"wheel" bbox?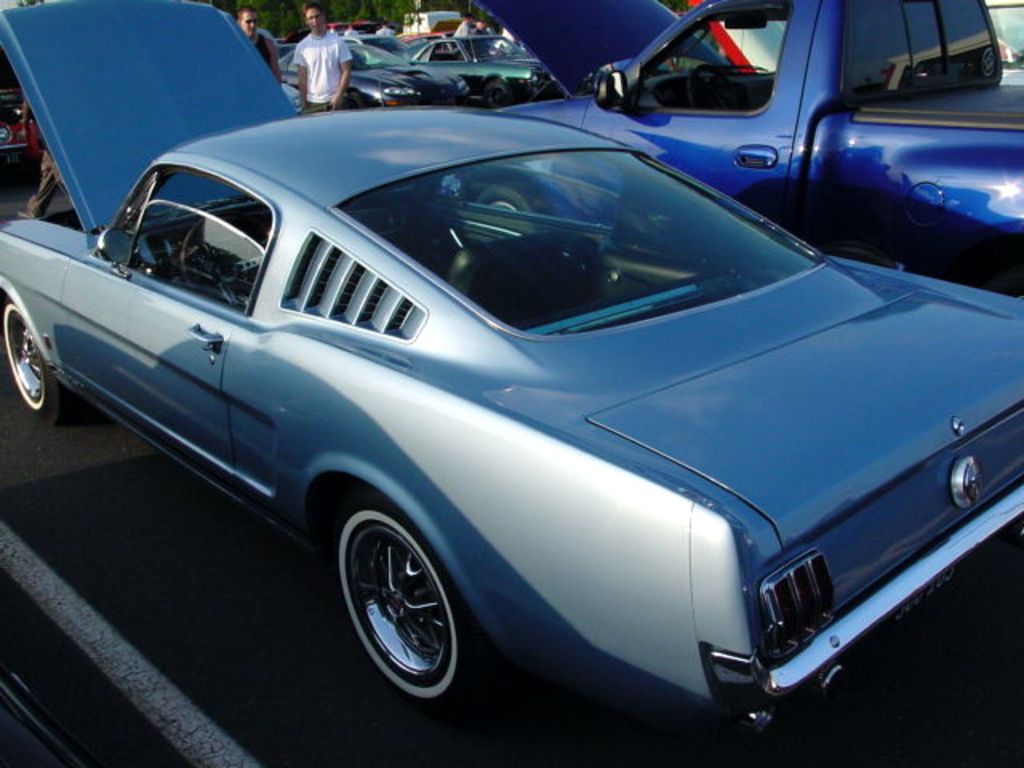
<box>827,245,894,267</box>
